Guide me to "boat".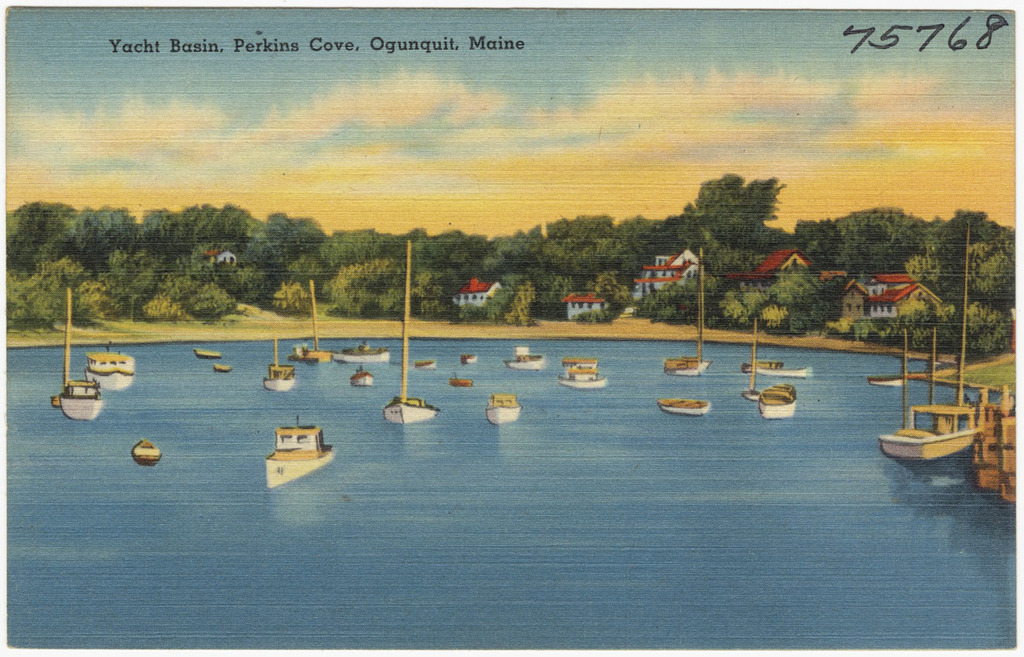
Guidance: <region>254, 416, 335, 482</region>.
